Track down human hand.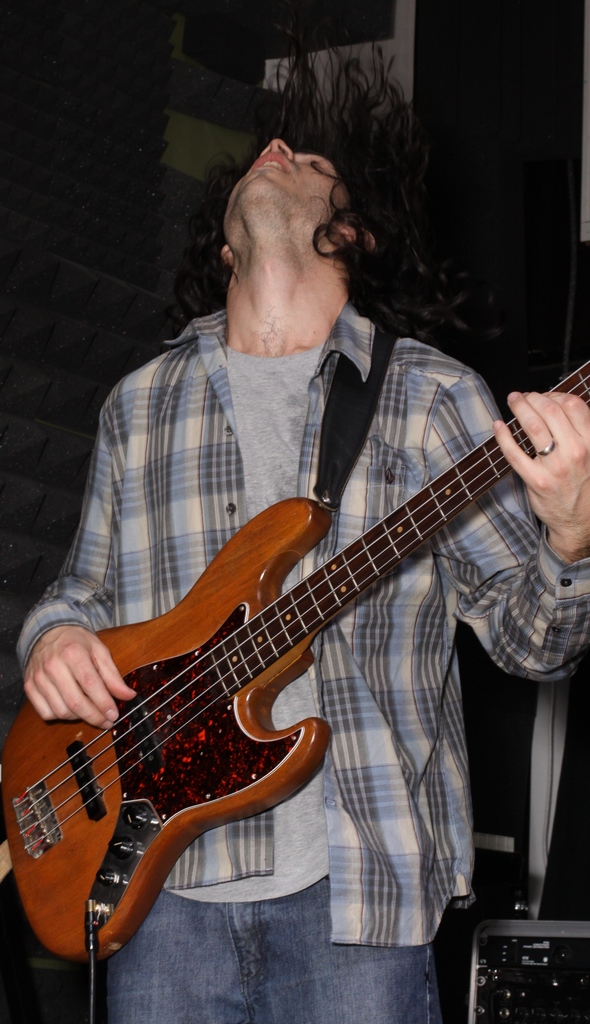
Tracked to pyautogui.locateOnScreen(24, 609, 132, 740).
